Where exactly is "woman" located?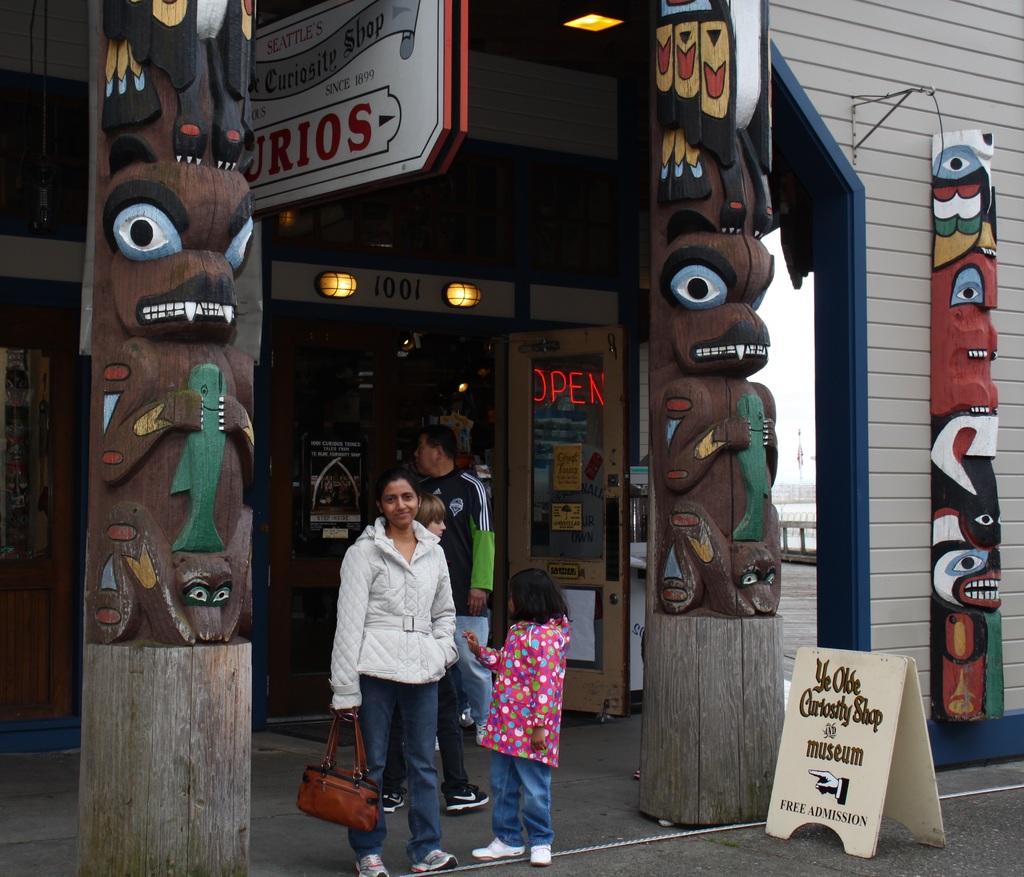
Its bounding box is BBox(317, 463, 468, 845).
